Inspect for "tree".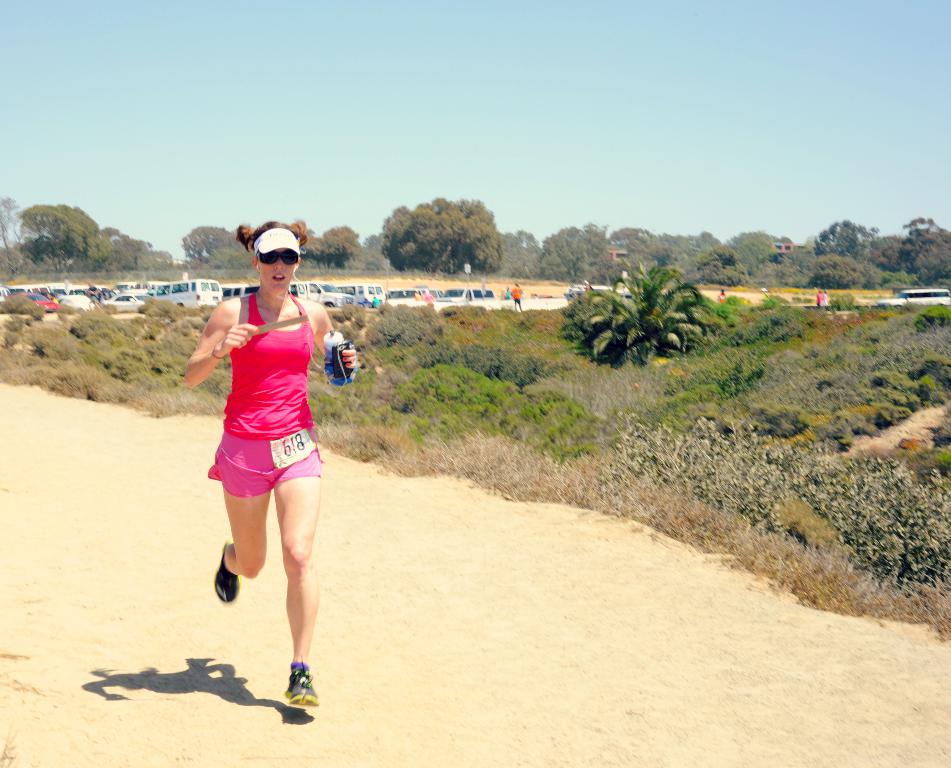
Inspection: [565, 251, 715, 372].
